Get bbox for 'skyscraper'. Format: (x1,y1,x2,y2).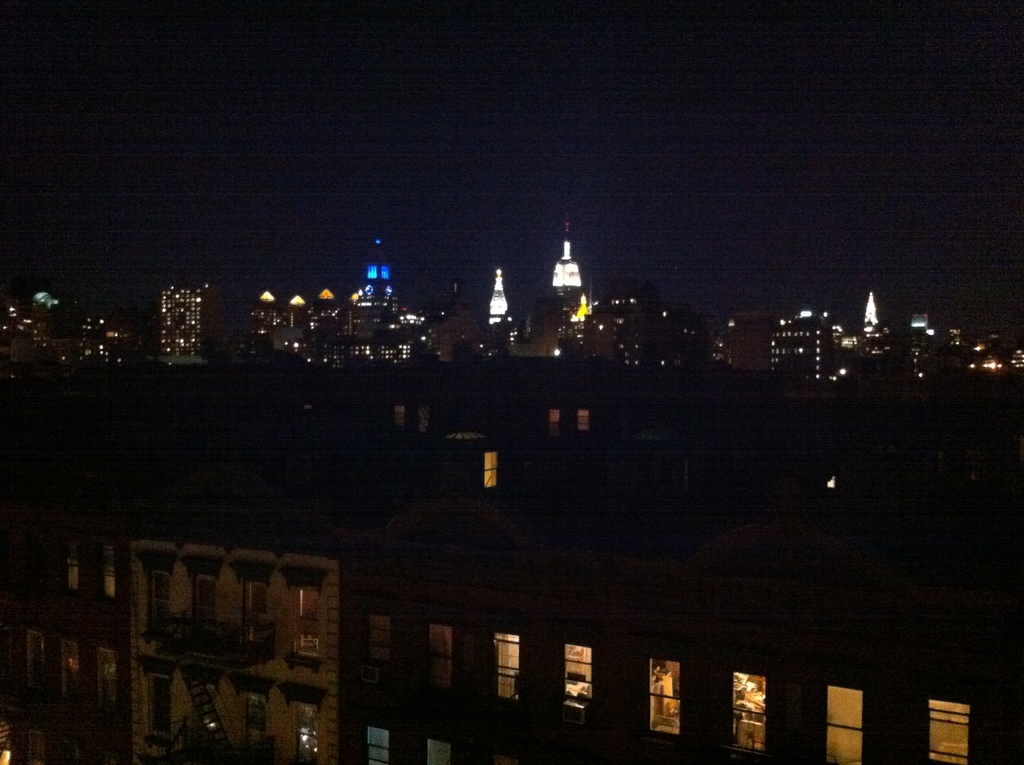
(856,293,884,342).
